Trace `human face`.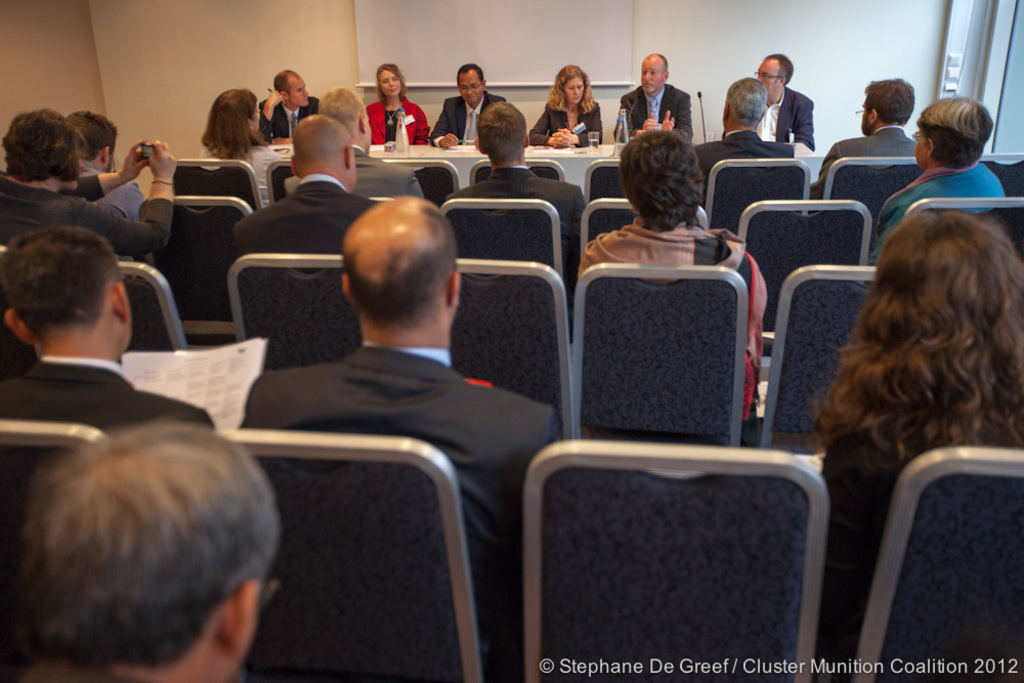
Traced to {"left": 459, "top": 72, "right": 481, "bottom": 104}.
